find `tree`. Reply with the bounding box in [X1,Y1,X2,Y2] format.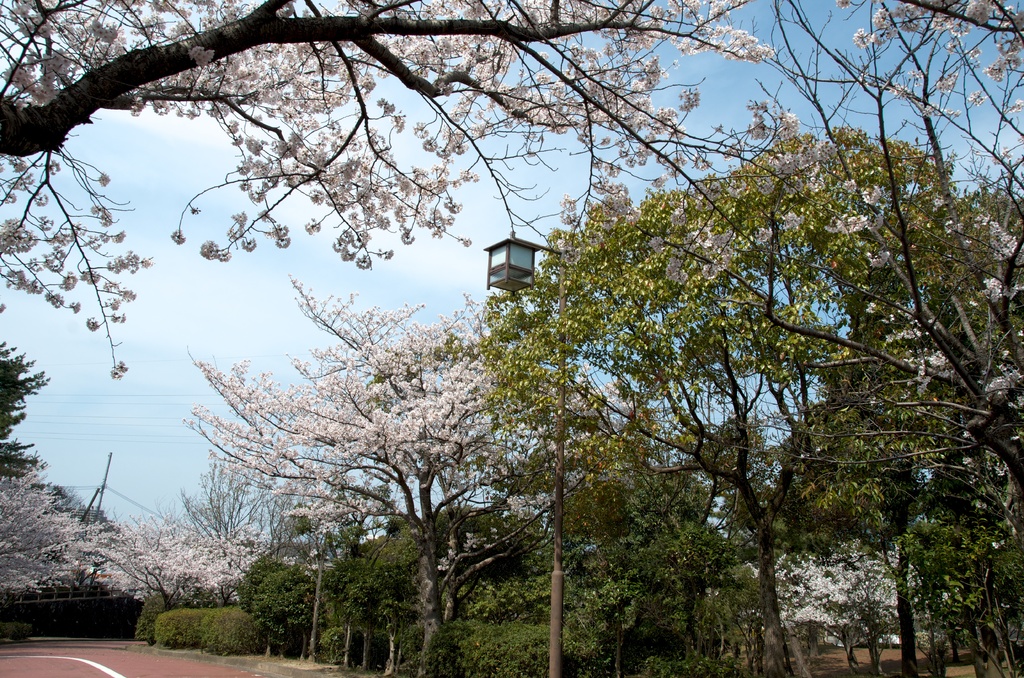
[765,544,935,677].
